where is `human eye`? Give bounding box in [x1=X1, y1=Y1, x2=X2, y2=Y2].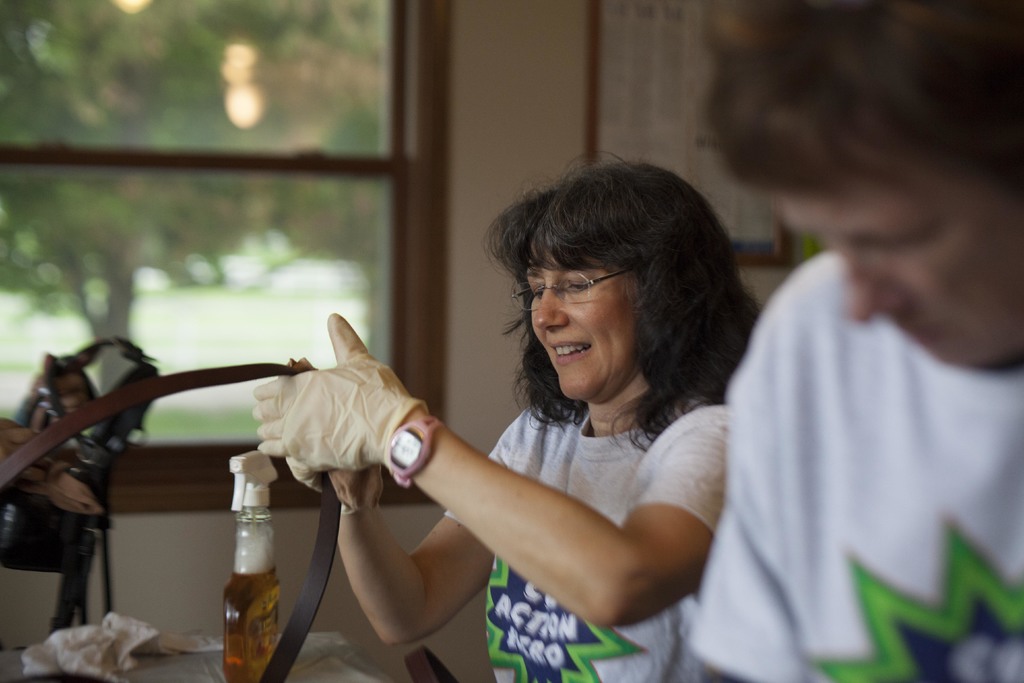
[x1=563, y1=270, x2=604, y2=300].
